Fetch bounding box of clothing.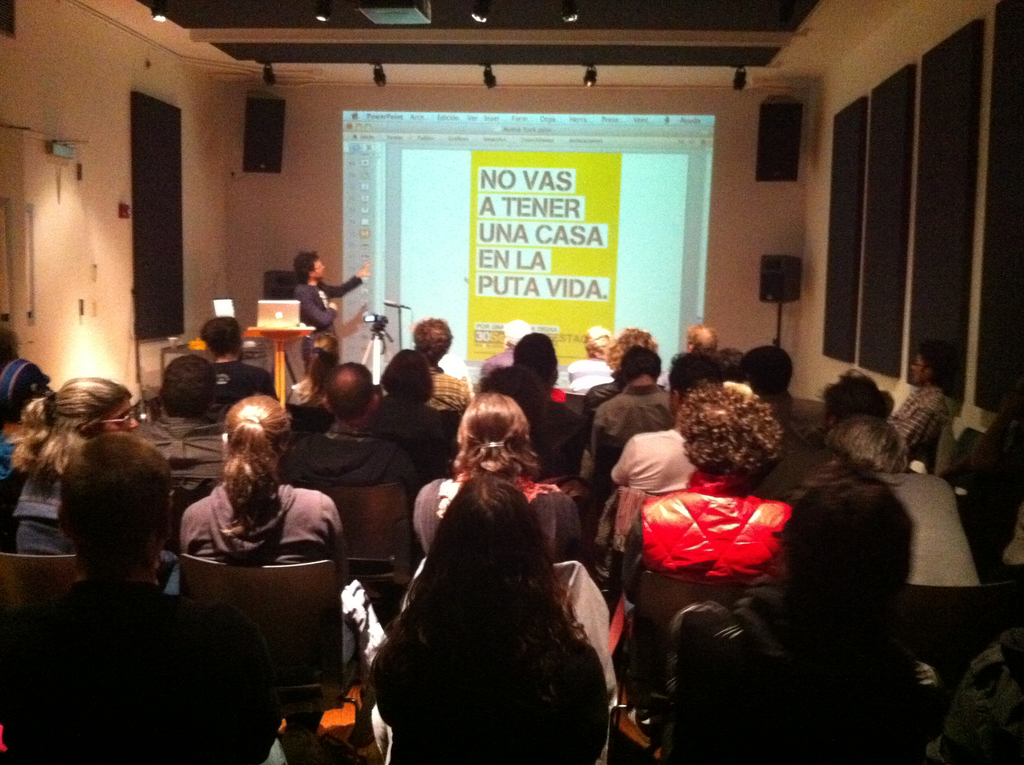
Bbox: l=606, t=423, r=700, b=501.
